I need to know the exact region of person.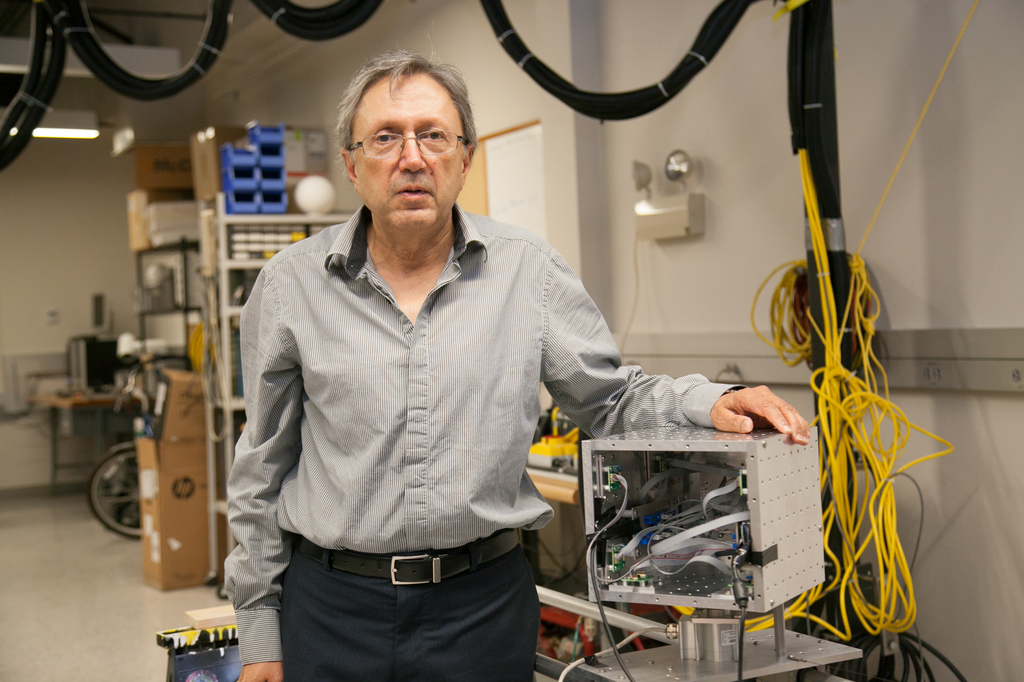
Region: rect(224, 52, 812, 681).
